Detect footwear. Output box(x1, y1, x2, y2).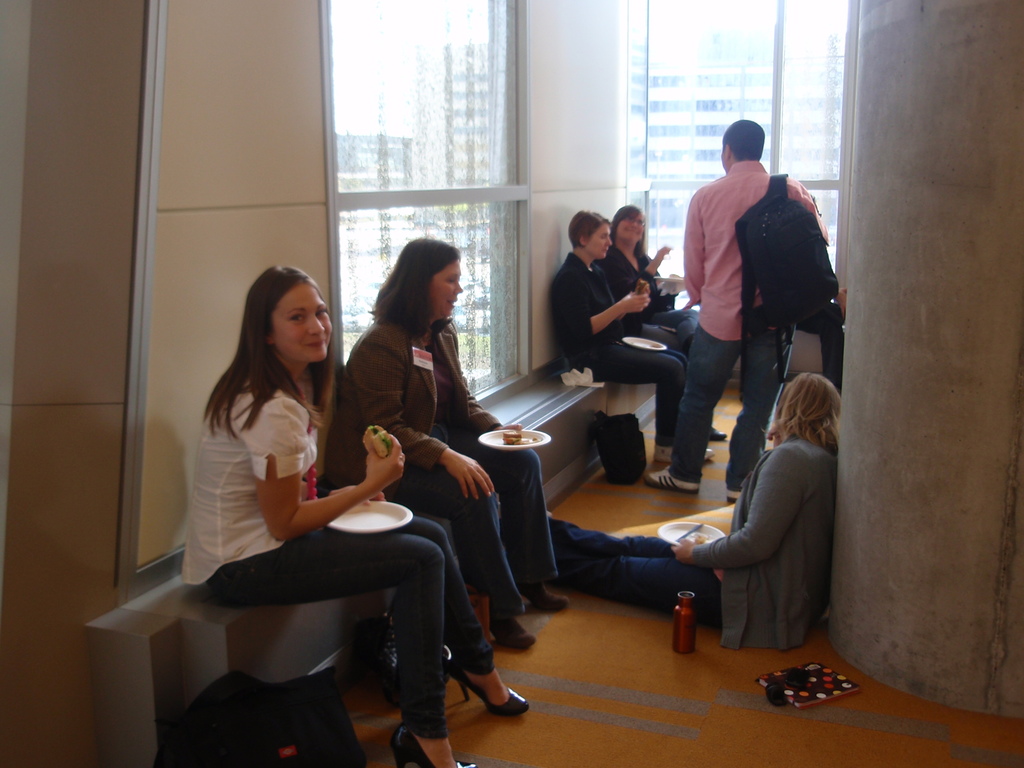
box(493, 607, 530, 651).
